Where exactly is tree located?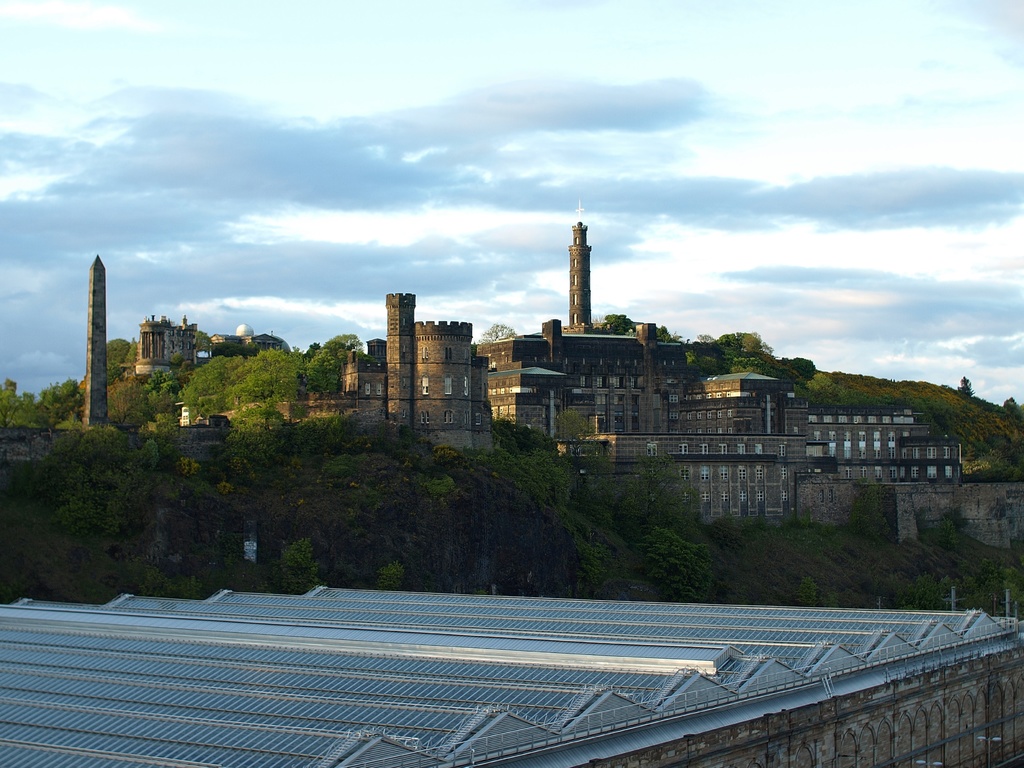
Its bounding box is 170, 348, 186, 361.
